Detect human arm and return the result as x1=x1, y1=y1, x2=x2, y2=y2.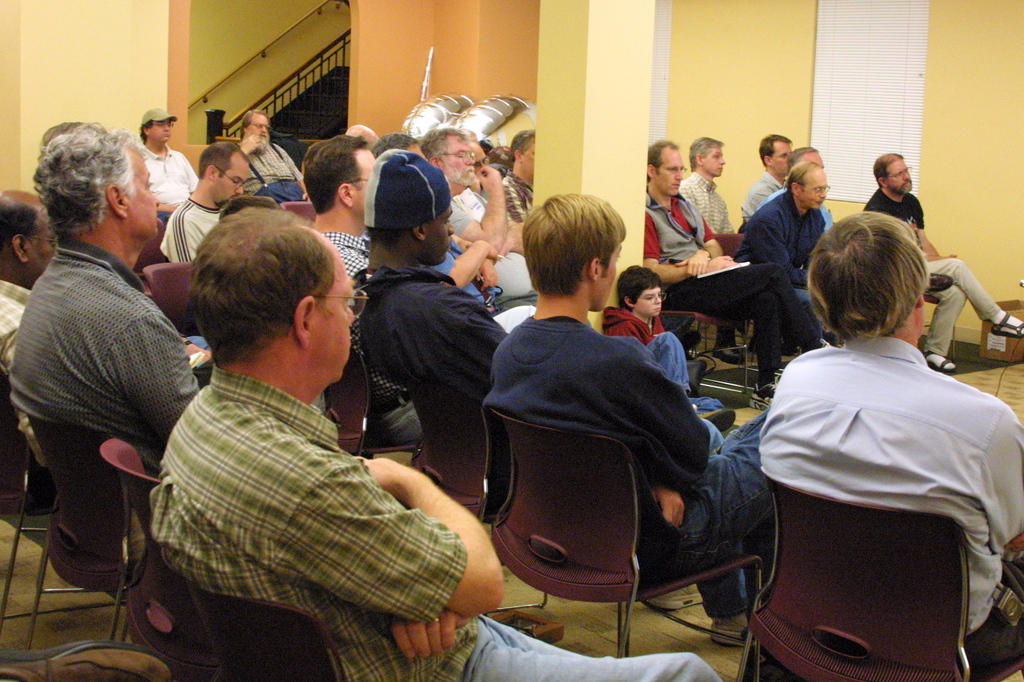
x1=122, y1=337, x2=177, y2=432.
